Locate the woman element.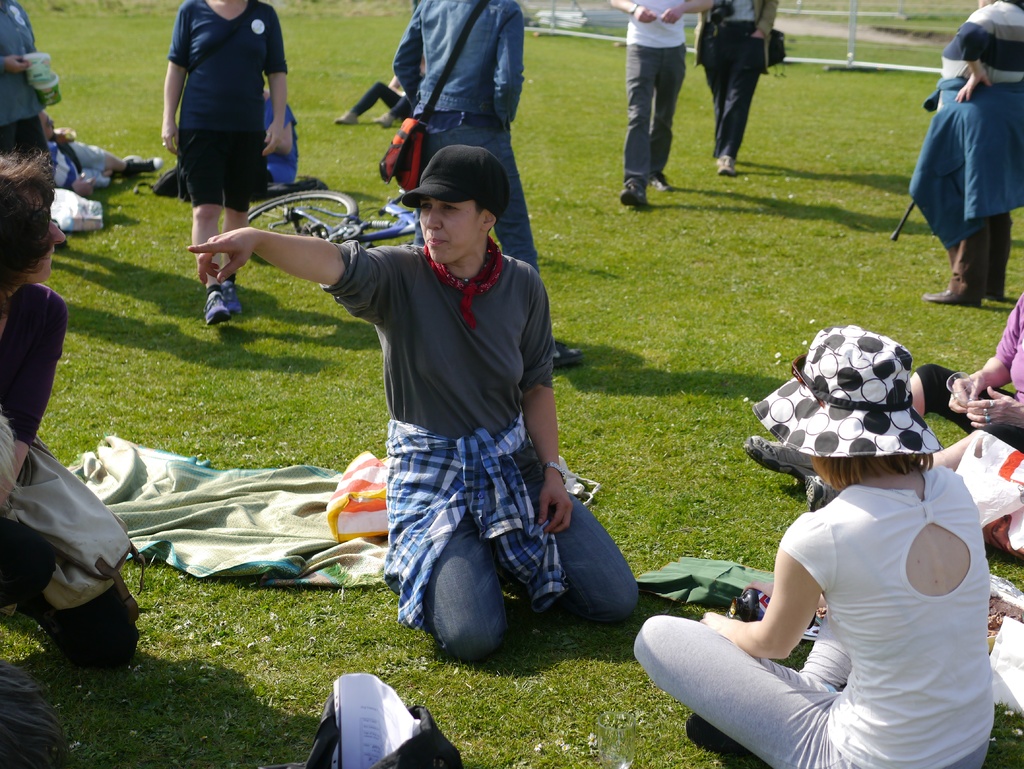
Element bbox: 158, 0, 291, 332.
